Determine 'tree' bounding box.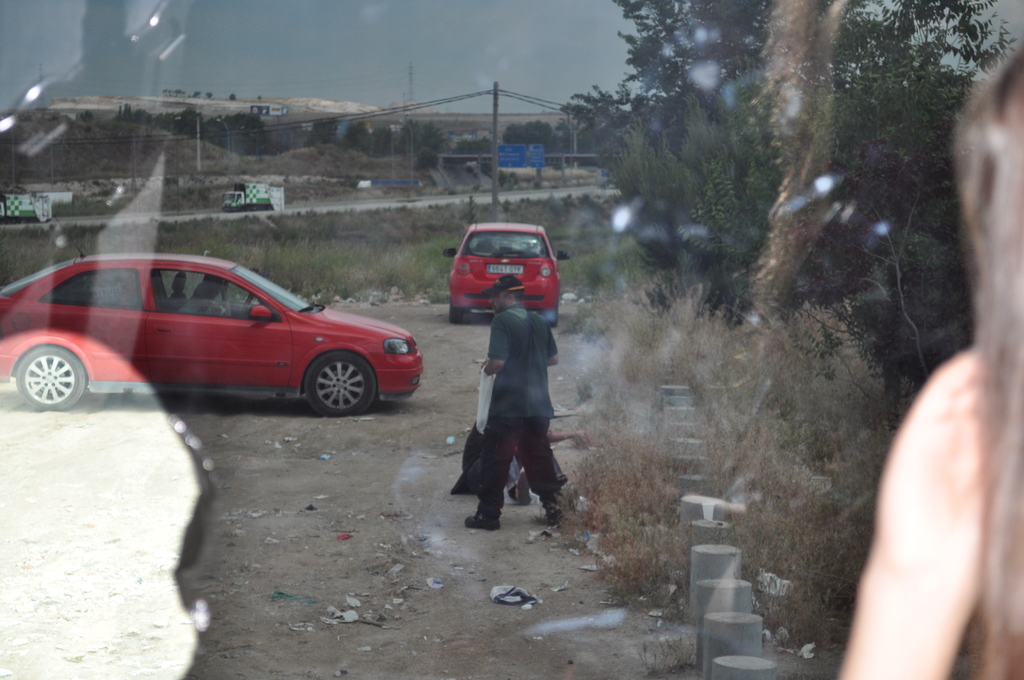
Determined: [372,124,407,161].
